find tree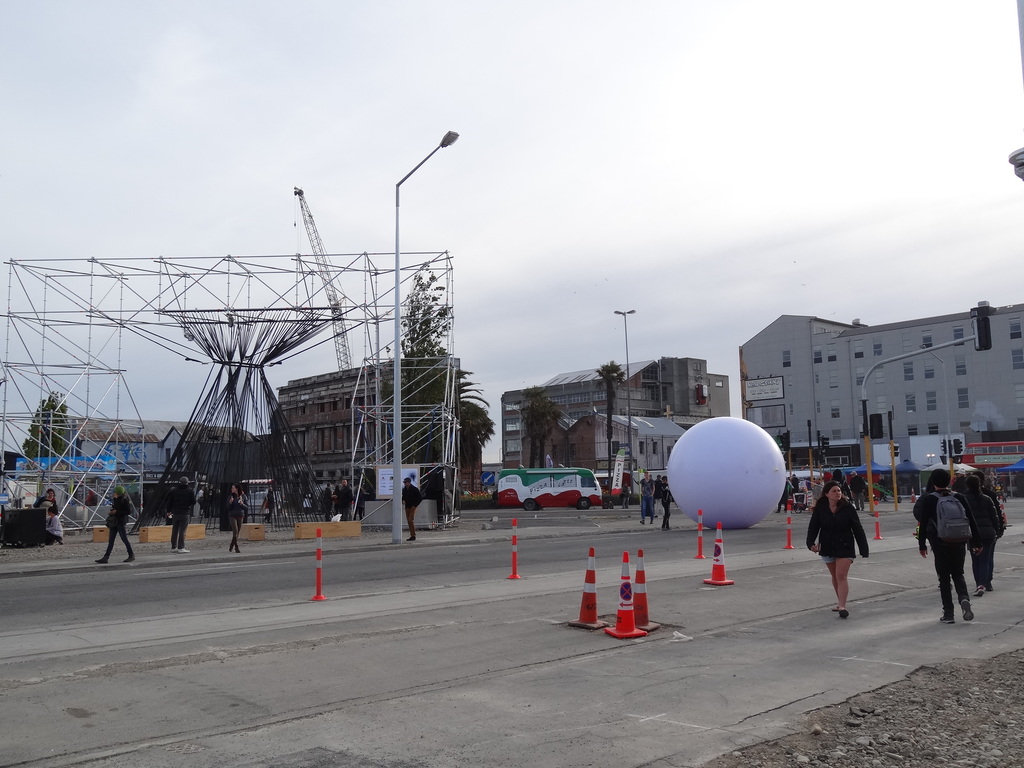
<region>520, 387, 556, 468</region>
